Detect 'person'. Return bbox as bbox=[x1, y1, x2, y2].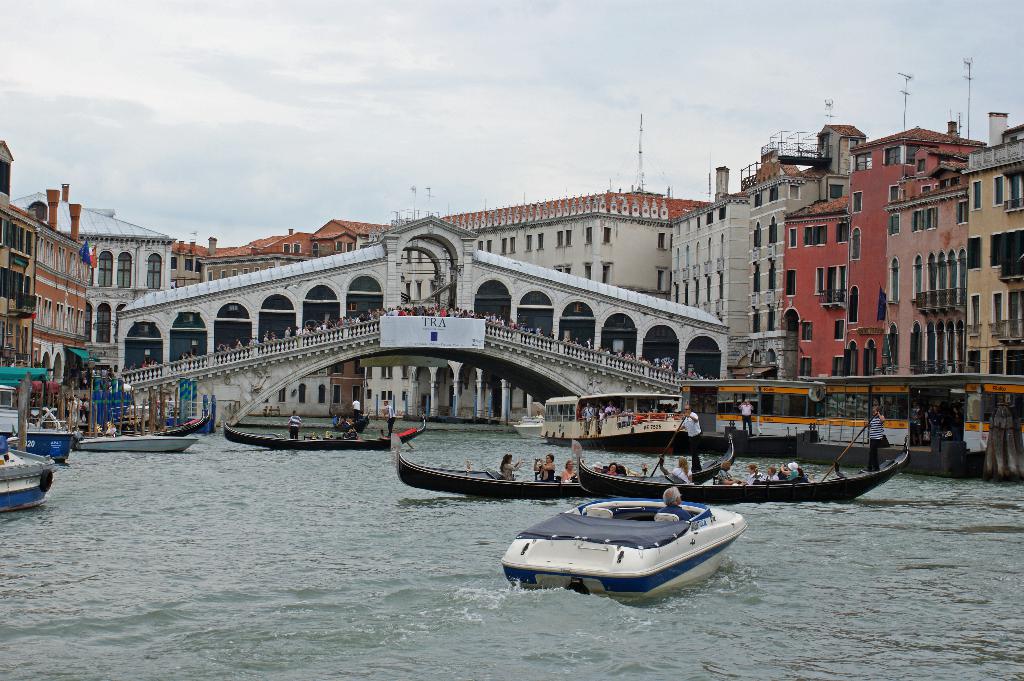
bbox=[383, 399, 399, 440].
